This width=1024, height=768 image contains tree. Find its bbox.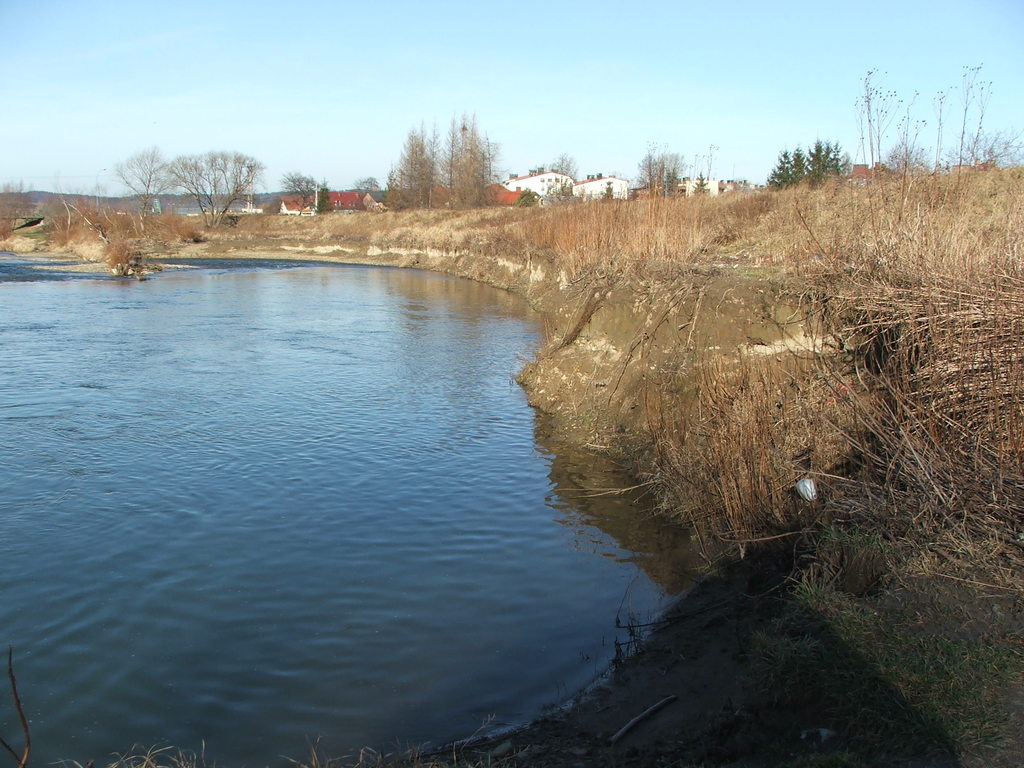
[111,141,179,214].
